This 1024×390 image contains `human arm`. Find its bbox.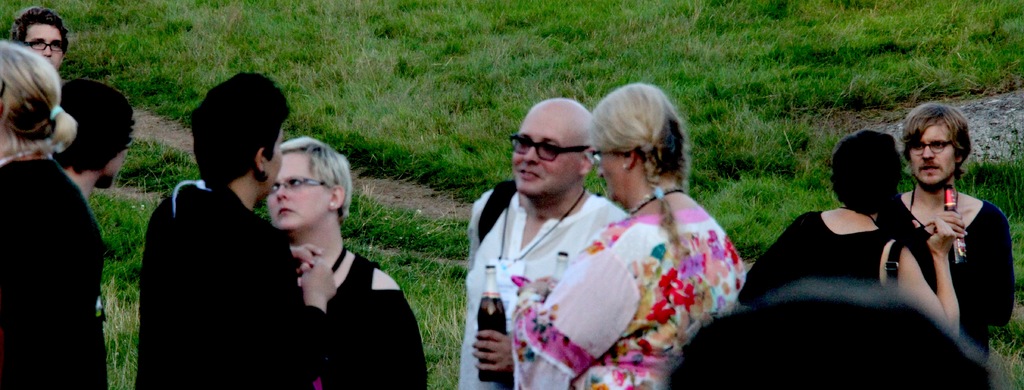
bbox(468, 329, 509, 368).
